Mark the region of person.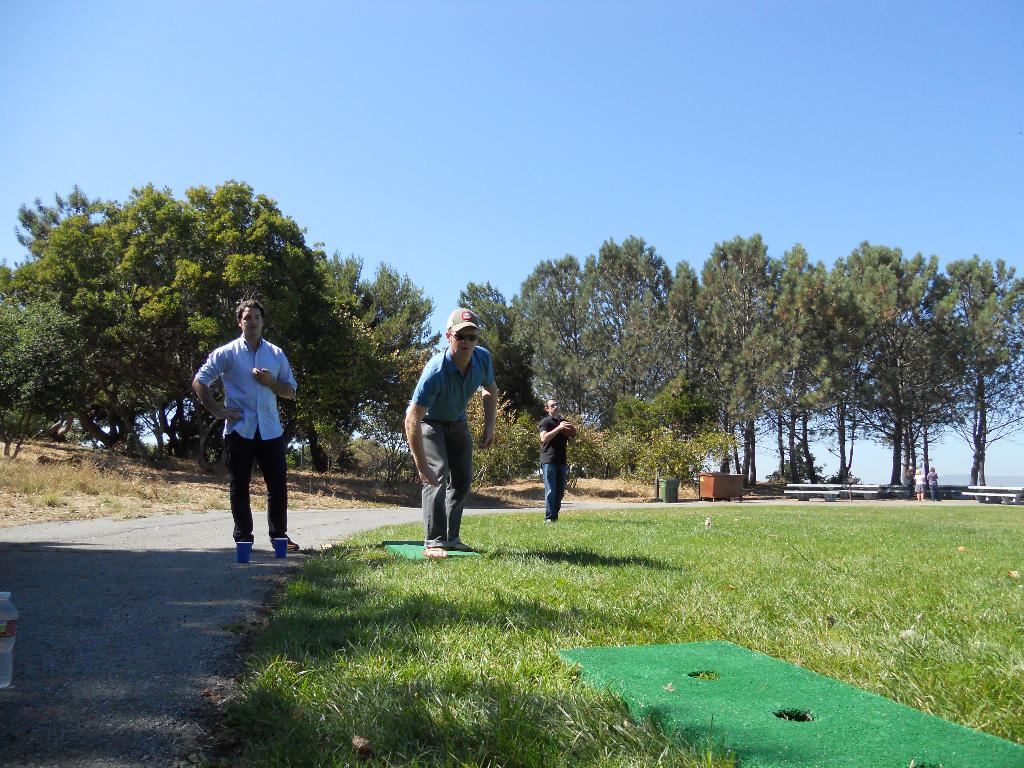
Region: 188 300 300 560.
